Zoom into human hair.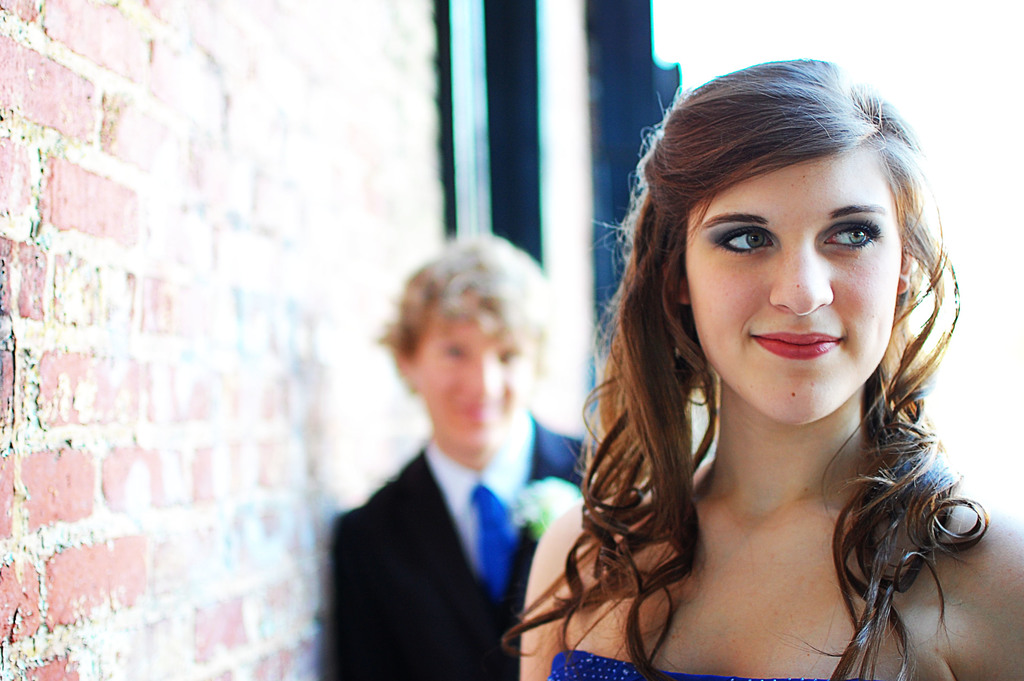
Zoom target: (566,48,961,627).
